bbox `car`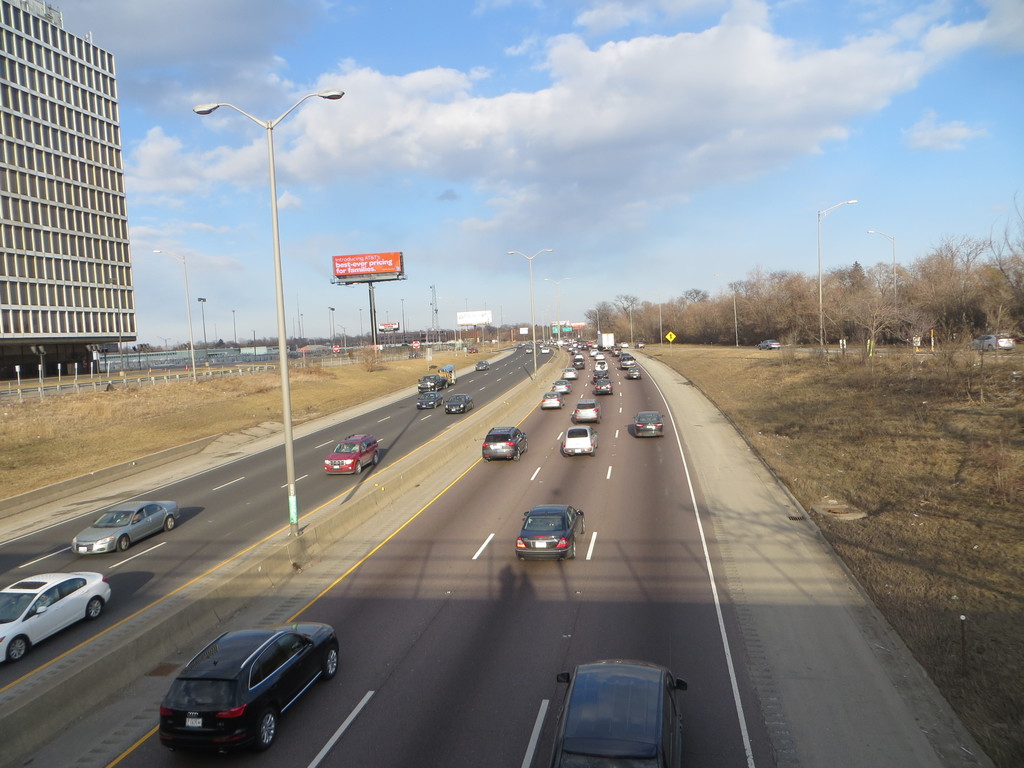
(571, 396, 604, 424)
